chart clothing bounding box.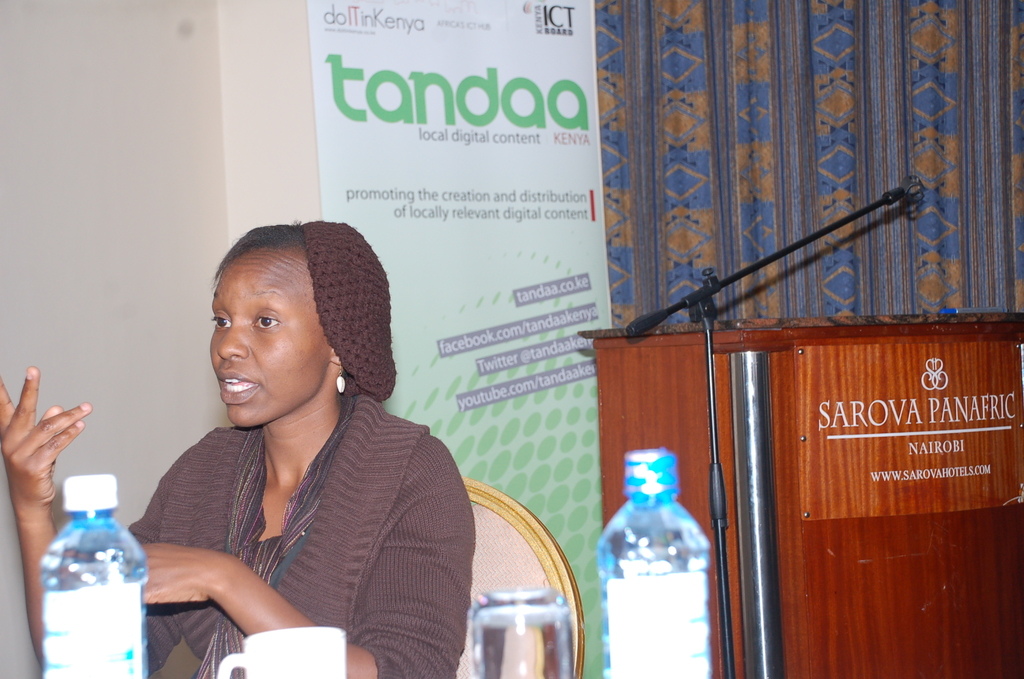
Charted: bbox=[125, 333, 481, 678].
